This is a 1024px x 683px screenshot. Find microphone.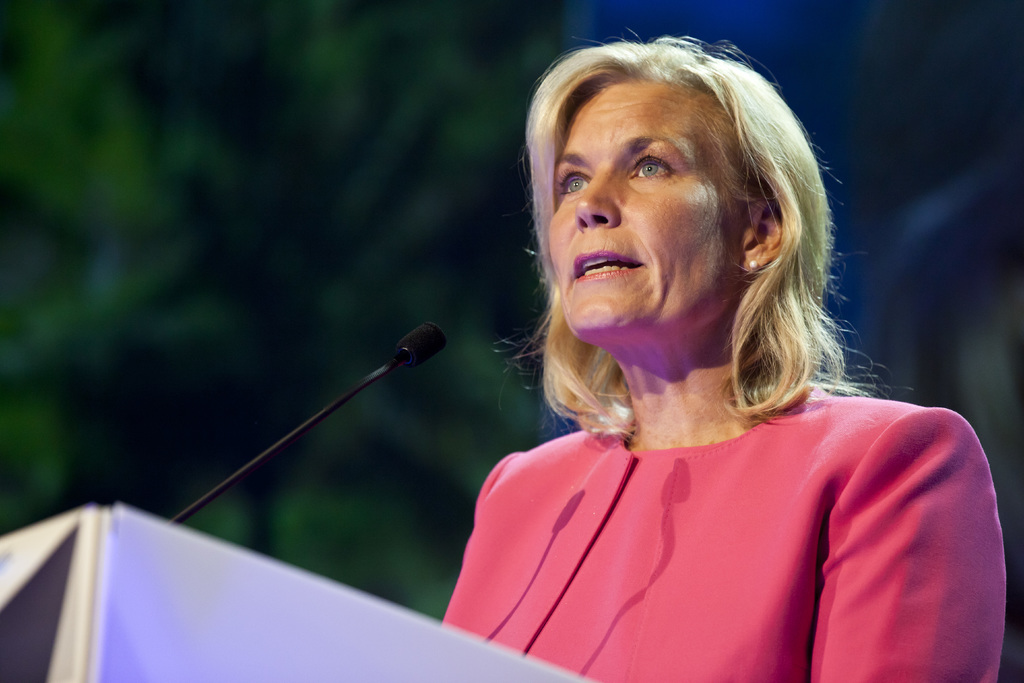
Bounding box: pyautogui.locateOnScreen(377, 320, 452, 390).
